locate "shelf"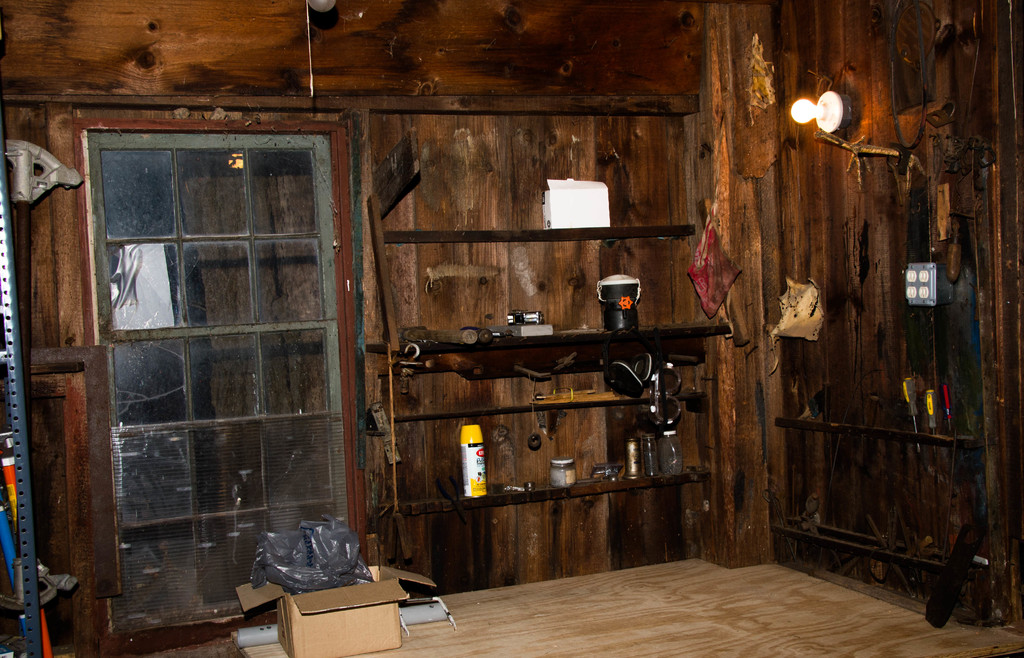
Rect(382, 217, 700, 238)
